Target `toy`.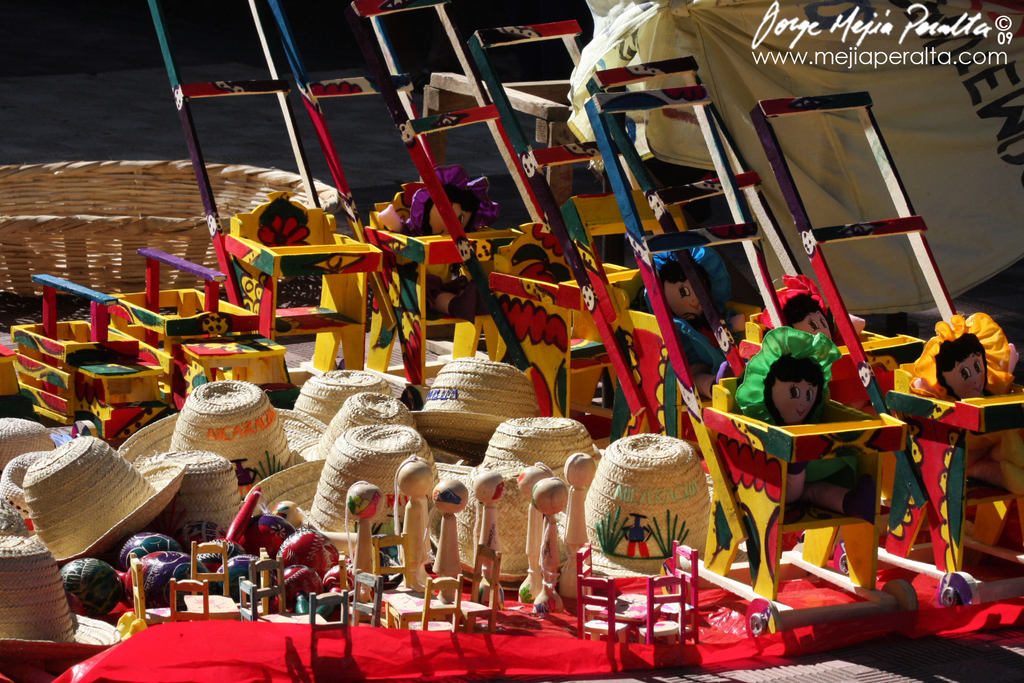
Target region: detection(351, 567, 388, 631).
